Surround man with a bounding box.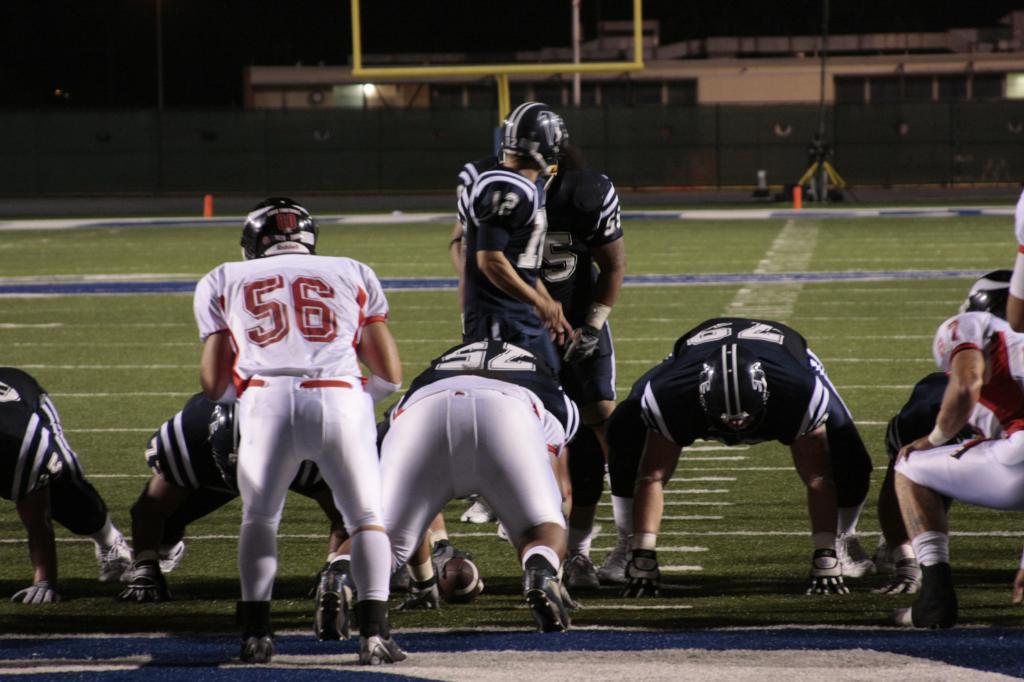
l=367, t=330, r=577, b=634.
